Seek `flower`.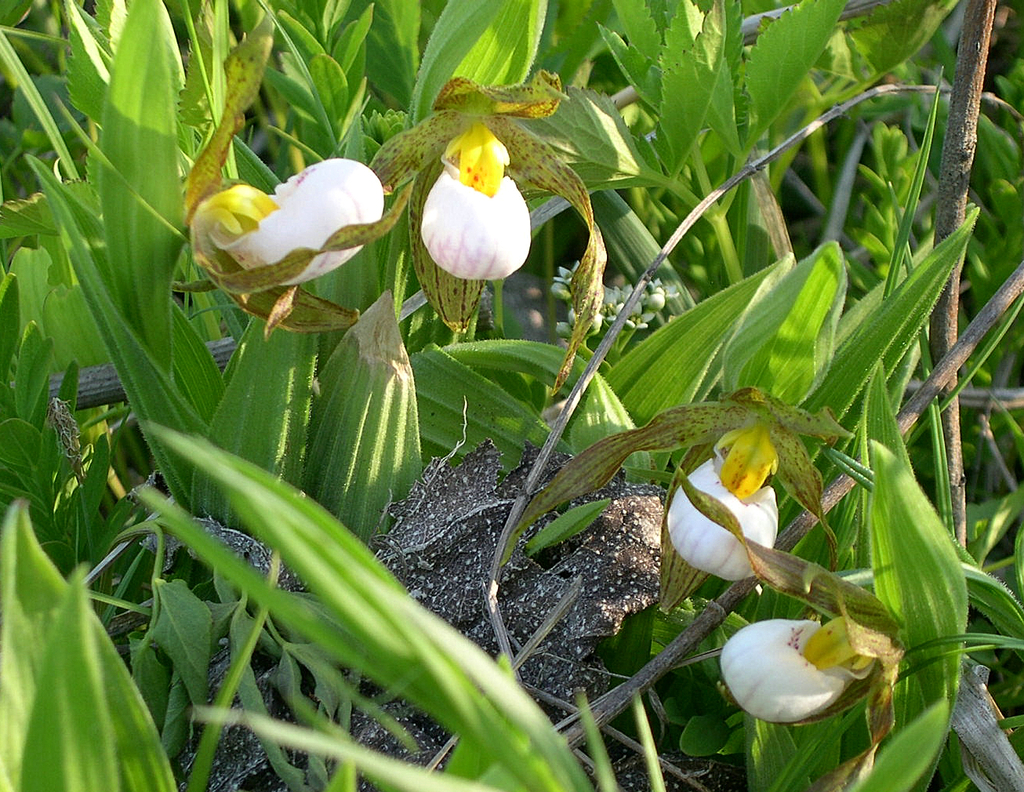
717/619/855/724.
